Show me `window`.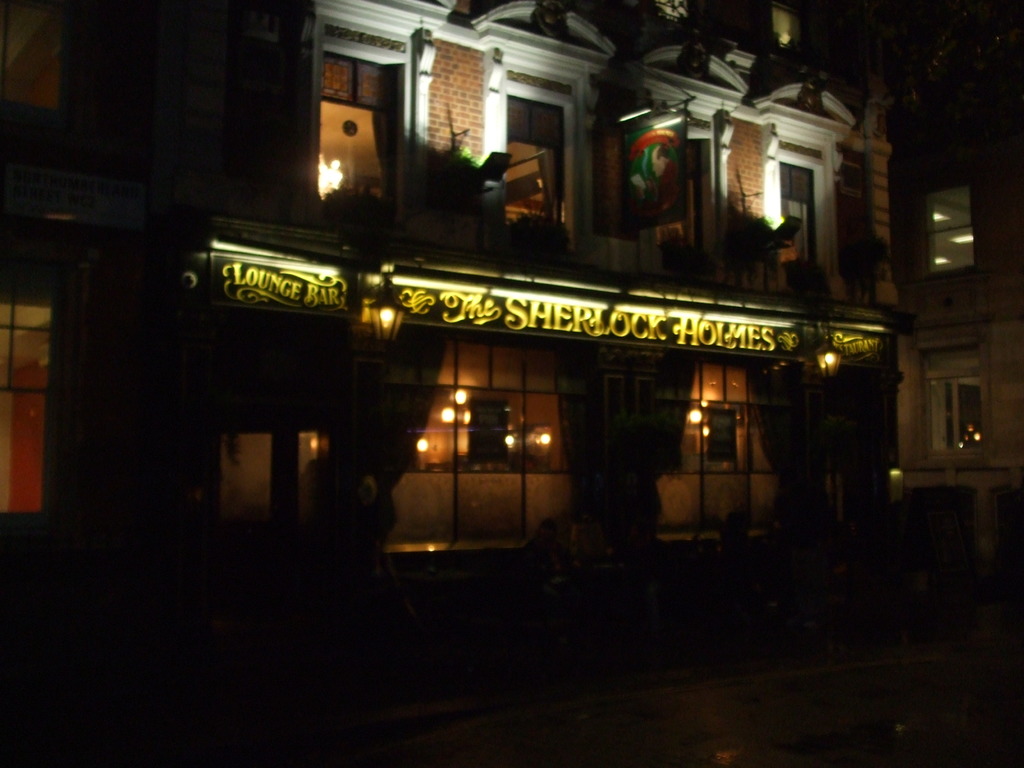
`window` is here: bbox=[924, 184, 980, 273].
